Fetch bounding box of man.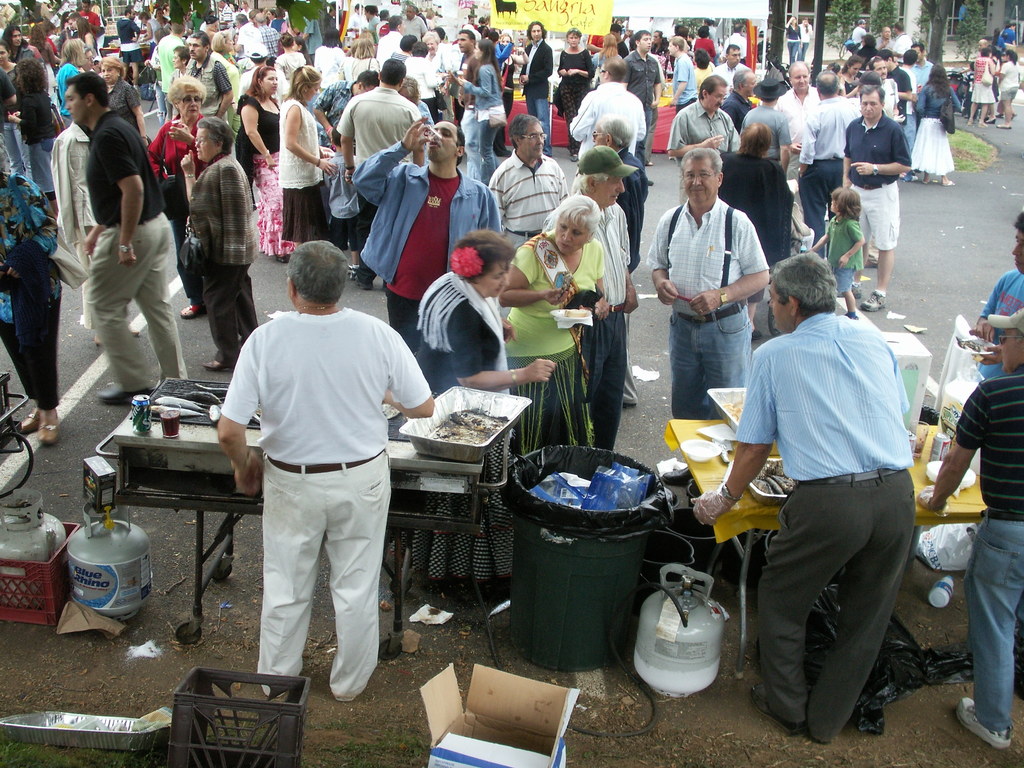
Bbox: Rect(794, 71, 862, 262).
